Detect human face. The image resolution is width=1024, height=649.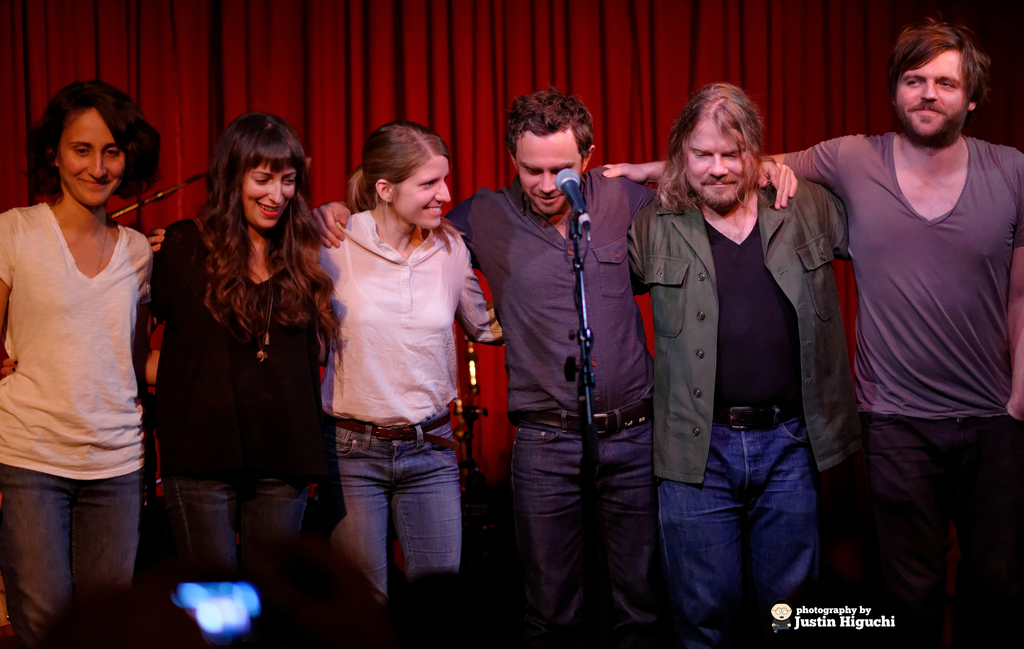
x1=401, y1=155, x2=451, y2=226.
